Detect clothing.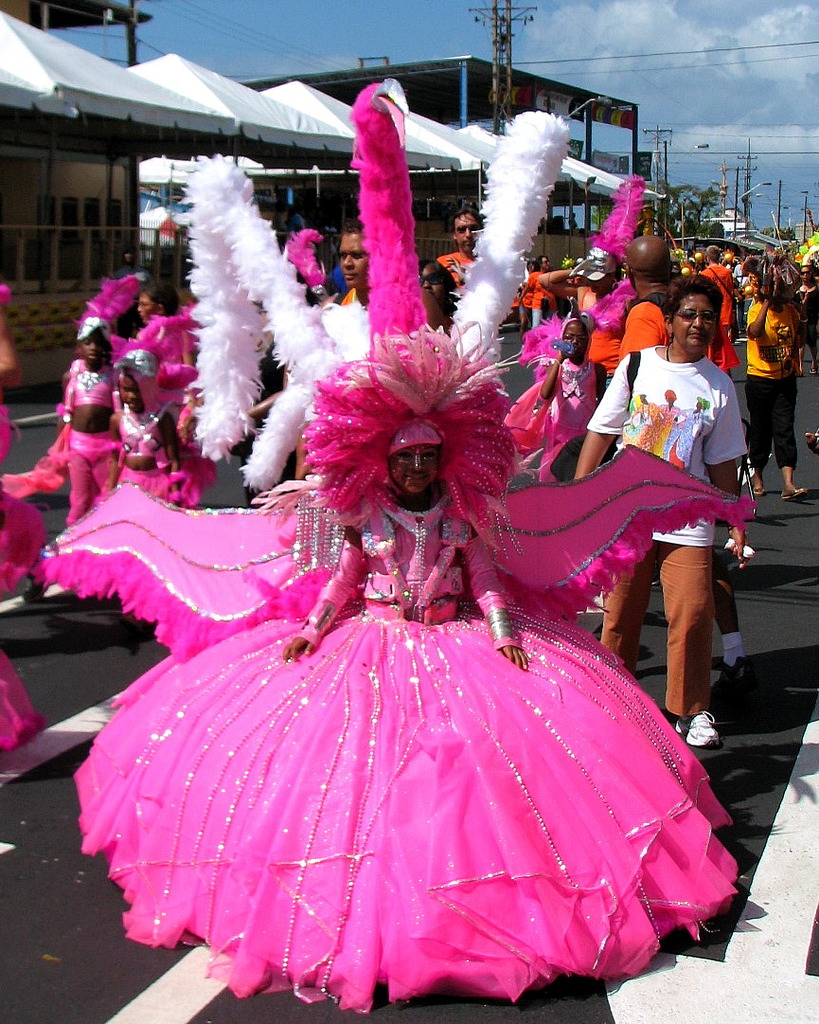
Detected at box(69, 80, 739, 1003).
